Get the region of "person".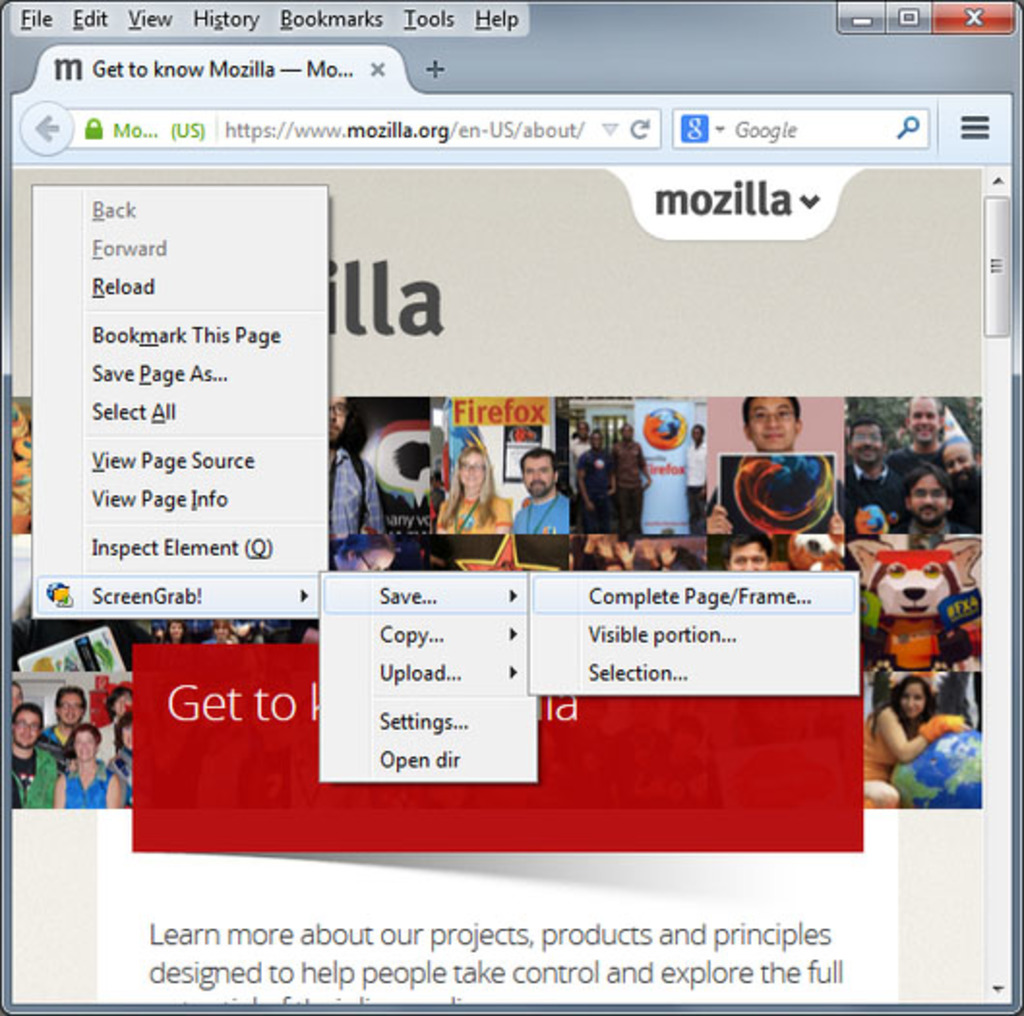
(863,673,966,809).
